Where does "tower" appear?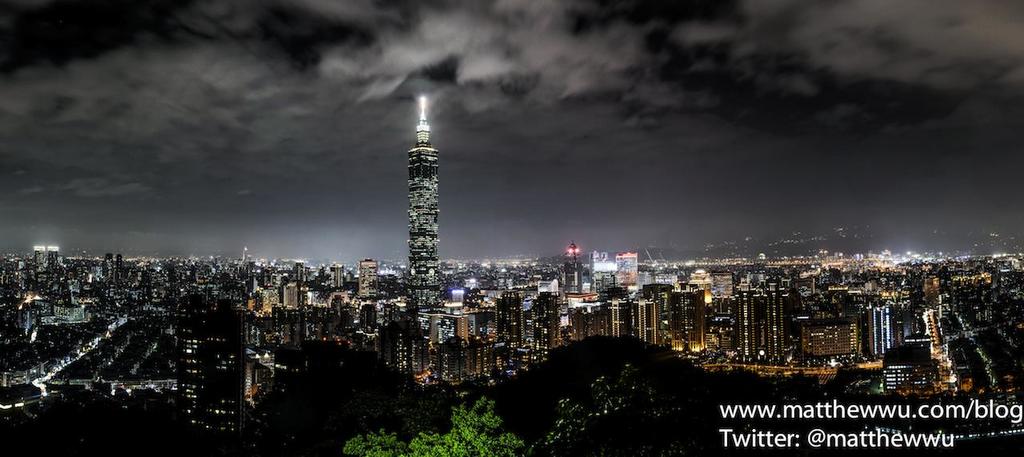
Appears at bbox=(331, 264, 342, 284).
